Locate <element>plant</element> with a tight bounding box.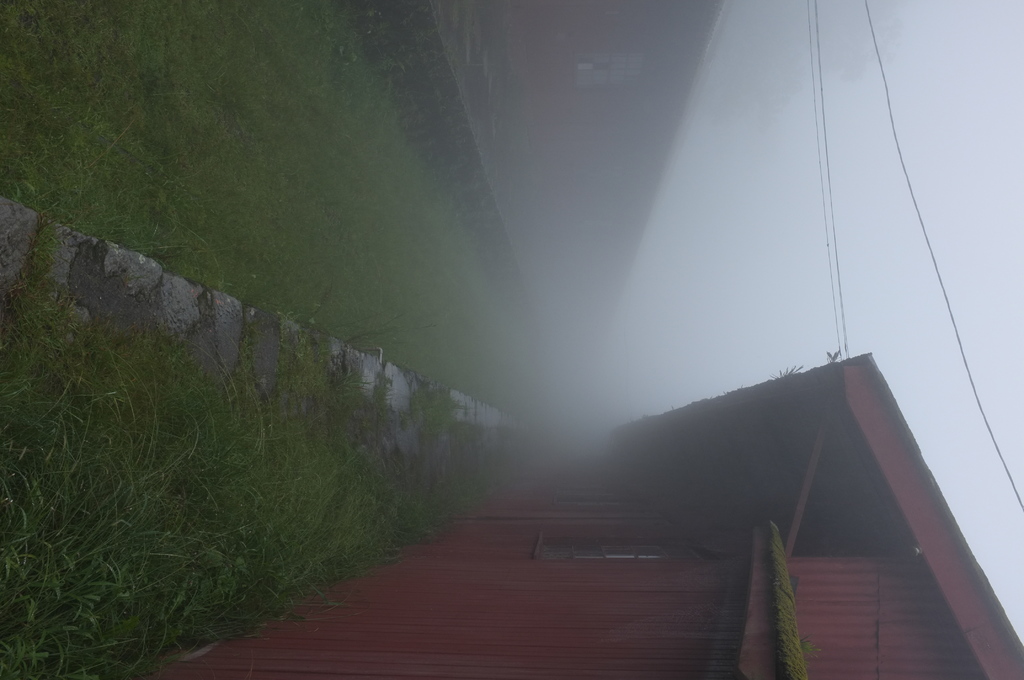
crop(409, 376, 460, 435).
